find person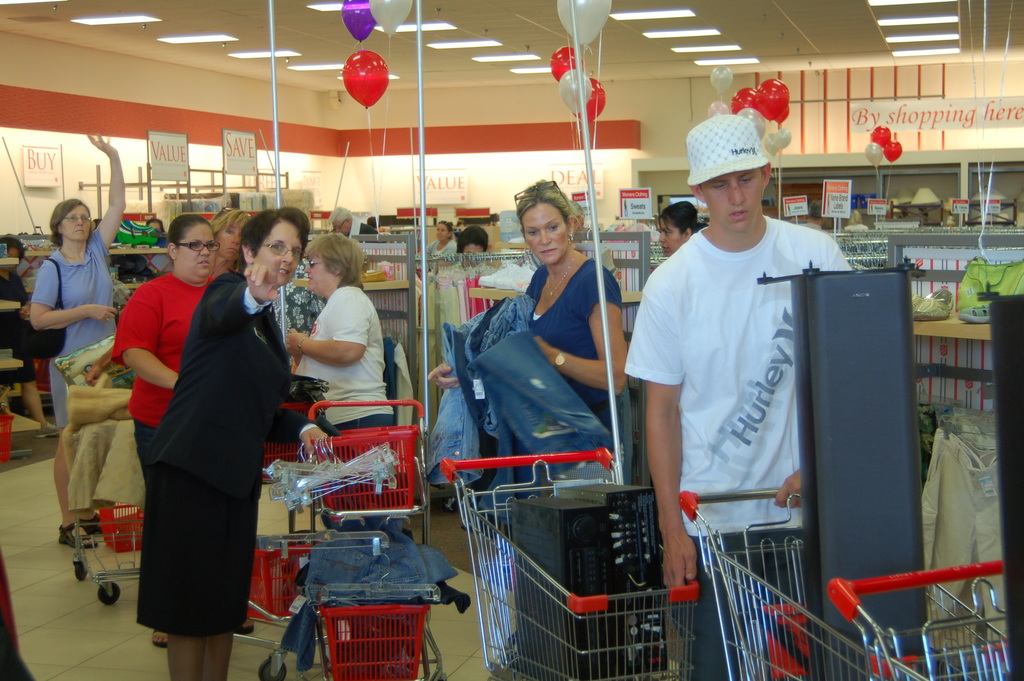
box(269, 277, 327, 369)
